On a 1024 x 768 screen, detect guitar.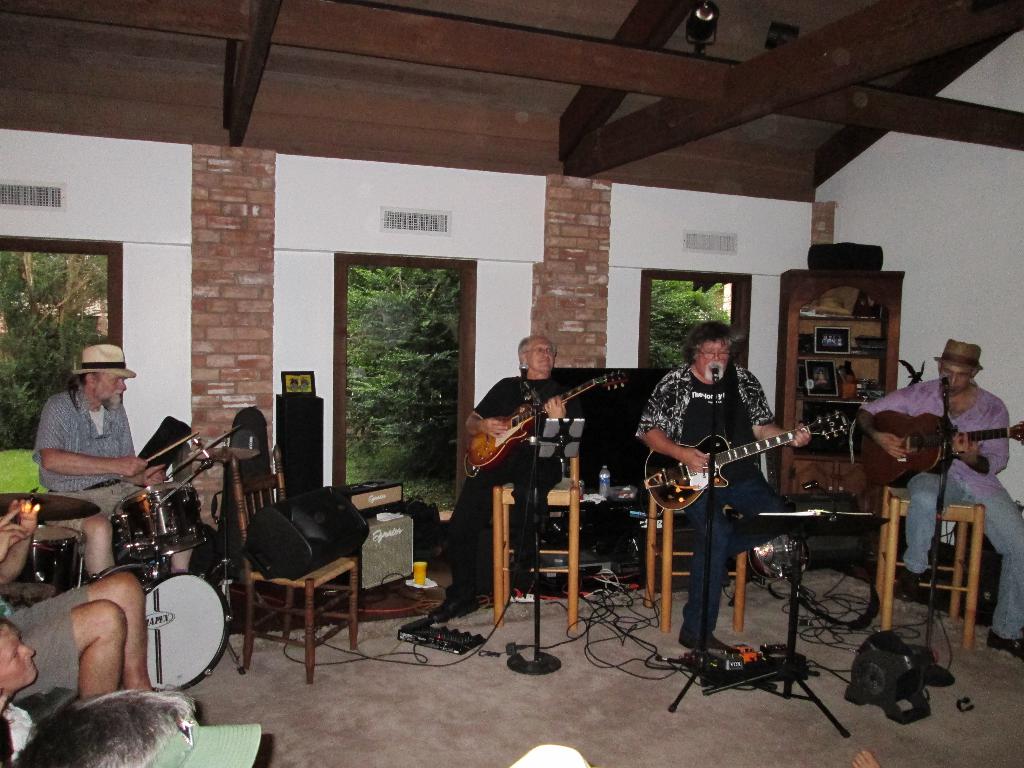
x1=858 y1=408 x2=1023 y2=491.
